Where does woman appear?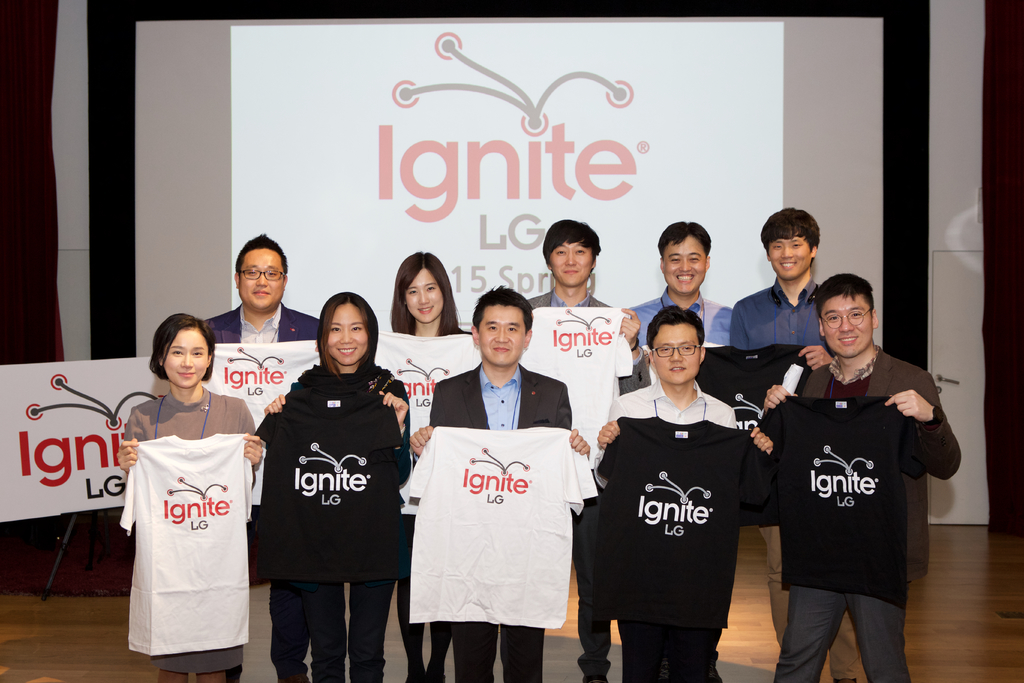
Appears at bbox(115, 303, 254, 680).
